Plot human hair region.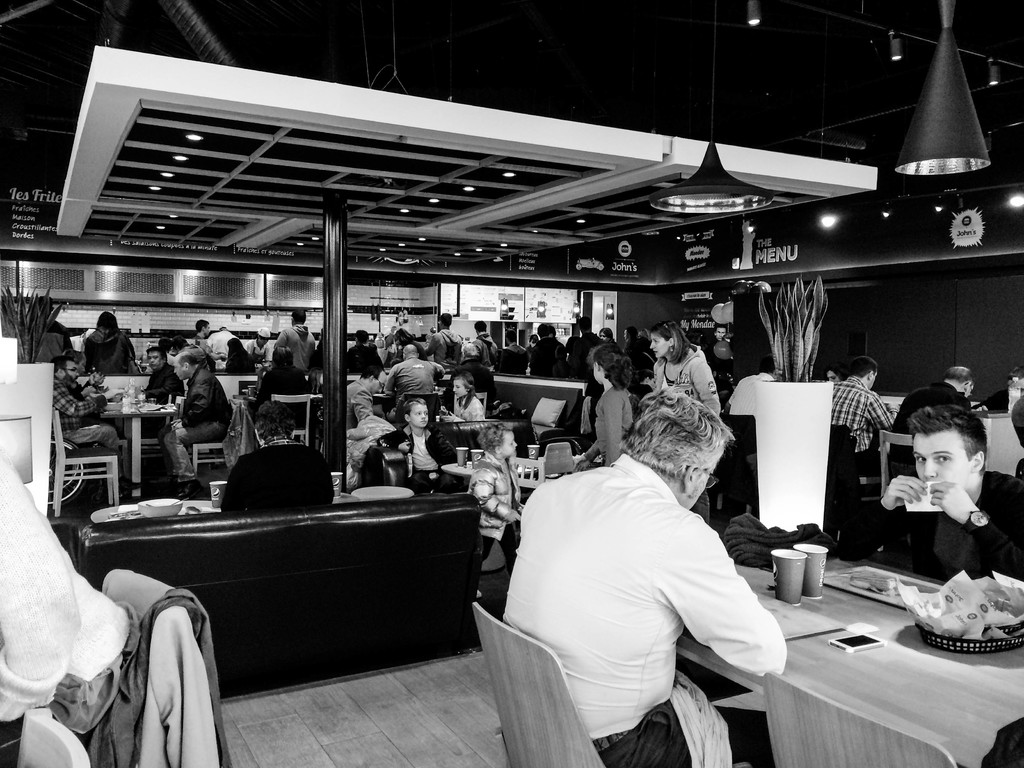
Plotted at [570,315,591,332].
